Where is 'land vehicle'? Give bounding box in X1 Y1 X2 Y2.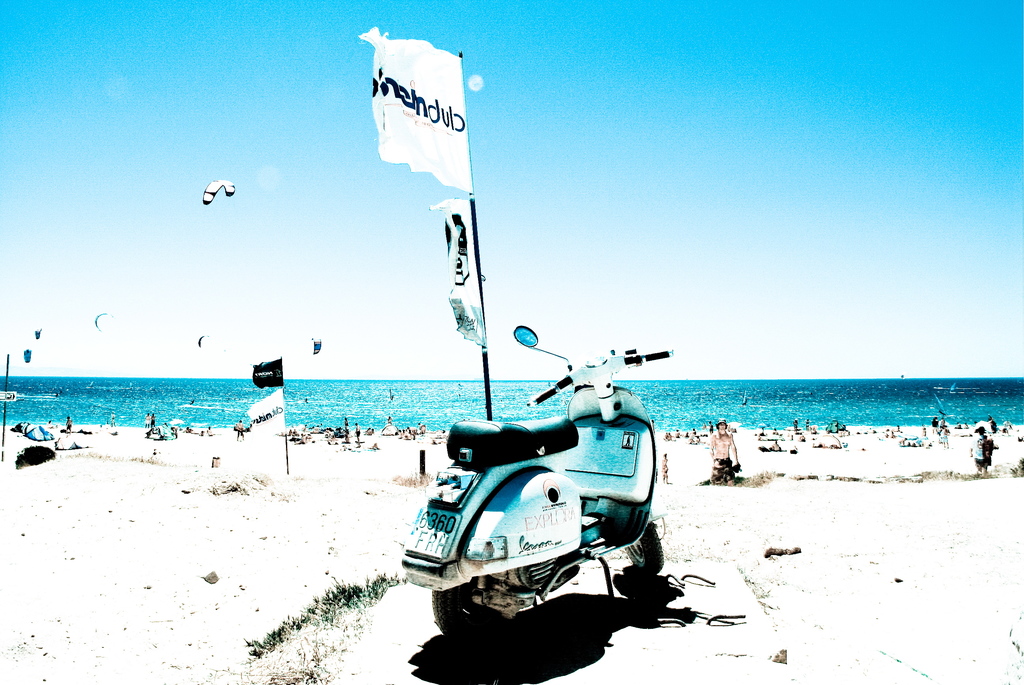
399 319 681 643.
